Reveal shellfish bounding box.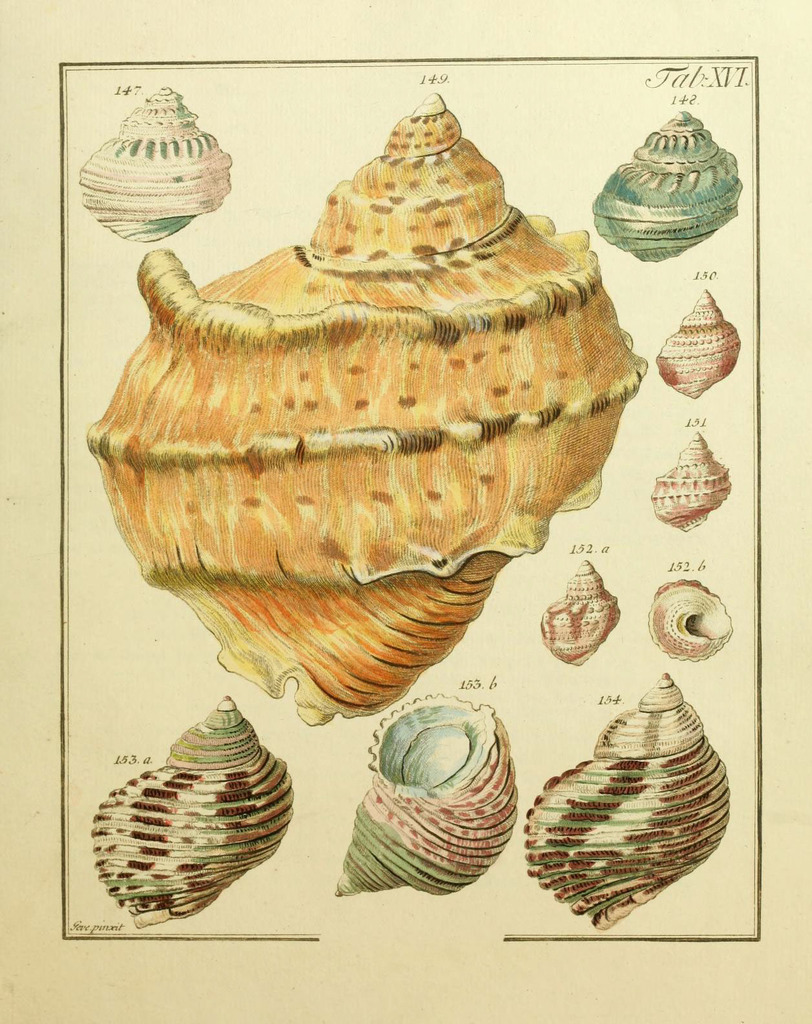
Revealed: box(87, 80, 223, 243).
